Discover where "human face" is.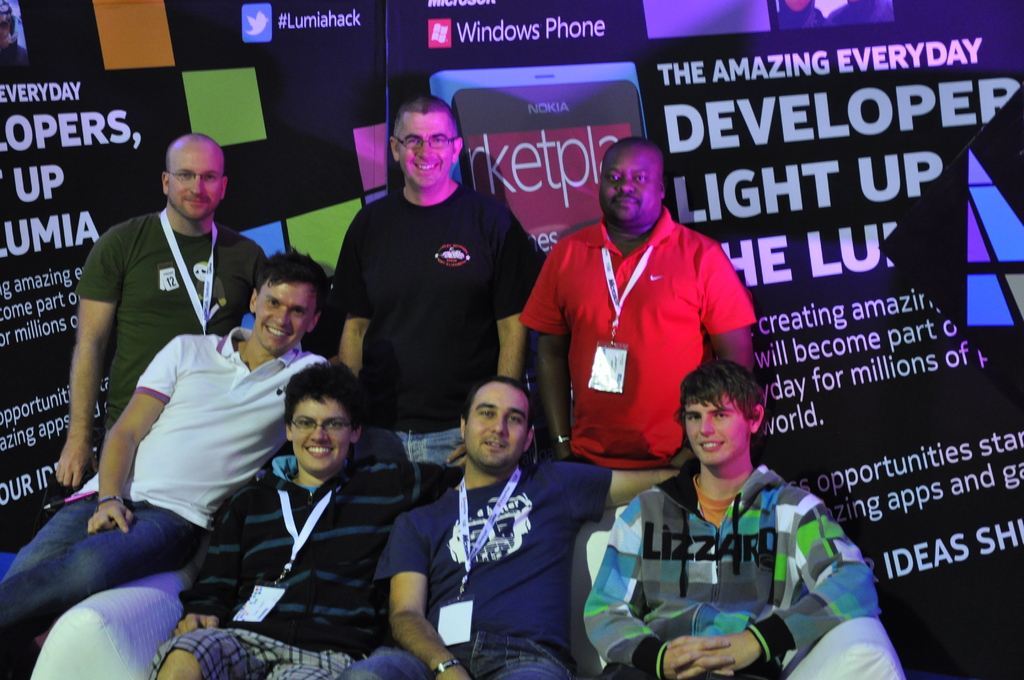
Discovered at (x1=396, y1=118, x2=456, y2=188).
